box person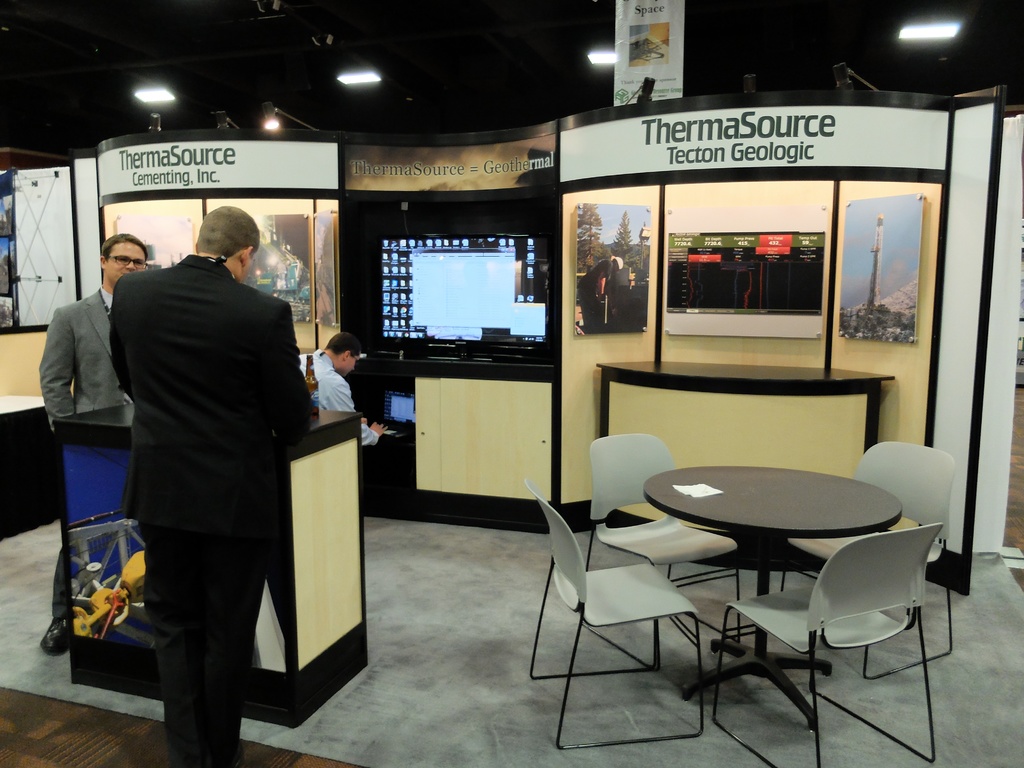
select_region(295, 331, 387, 451)
